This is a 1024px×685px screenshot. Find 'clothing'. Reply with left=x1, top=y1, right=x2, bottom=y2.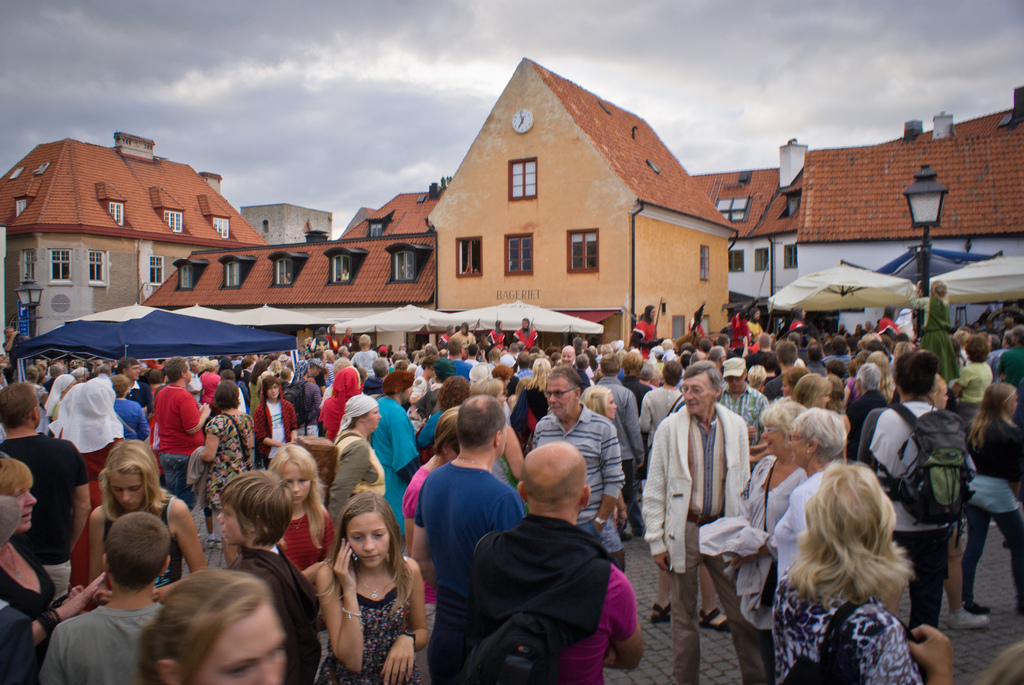
left=417, top=504, right=660, bottom=684.
